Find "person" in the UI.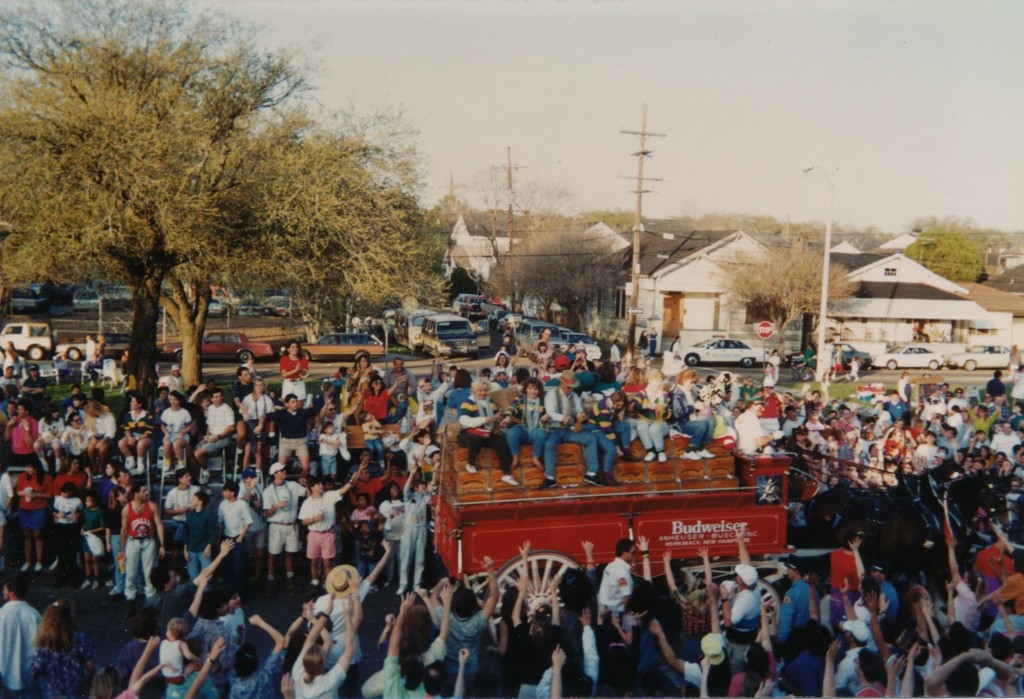
UI element at region(158, 390, 194, 477).
